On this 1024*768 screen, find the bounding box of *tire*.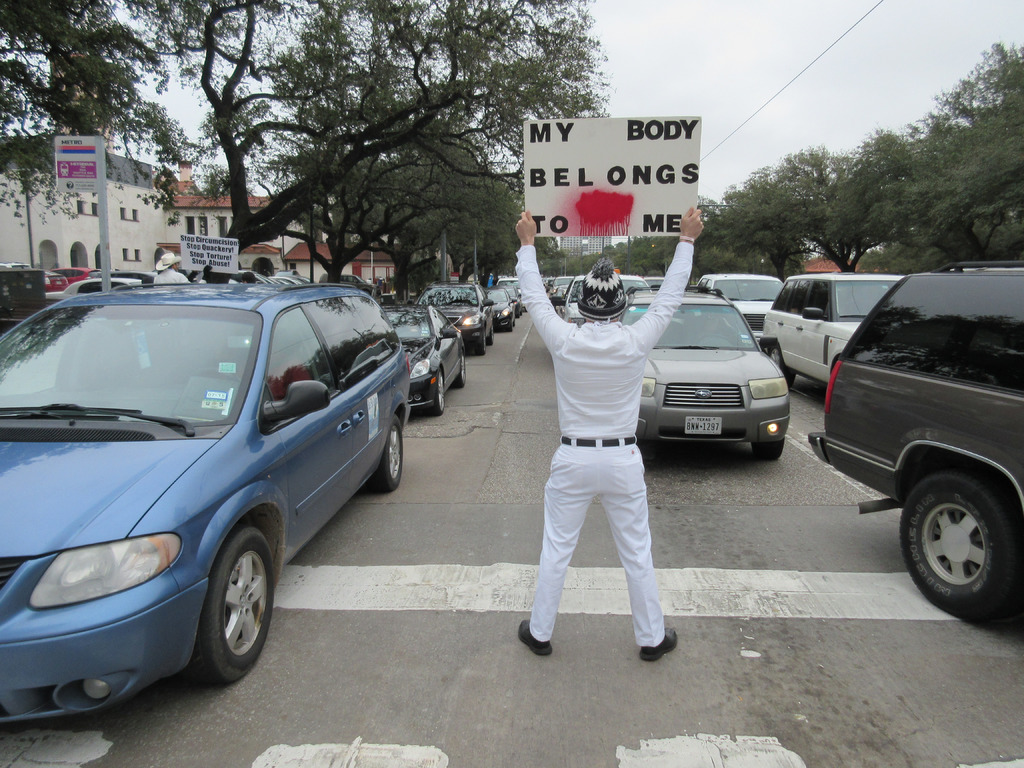
Bounding box: (486, 325, 494, 345).
